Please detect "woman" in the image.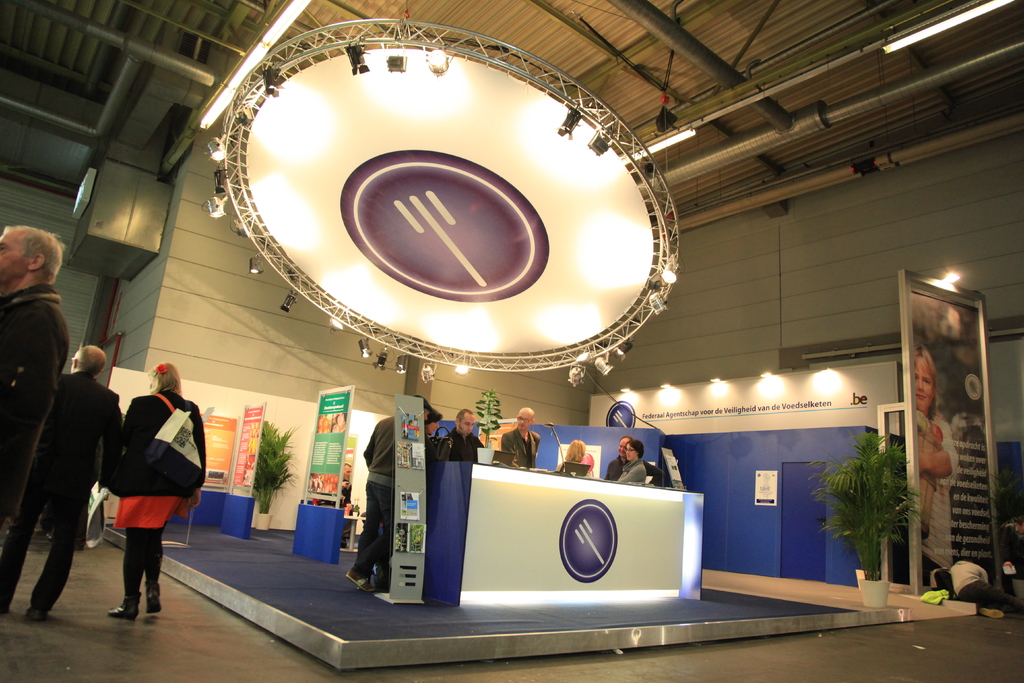
915 343 957 588.
